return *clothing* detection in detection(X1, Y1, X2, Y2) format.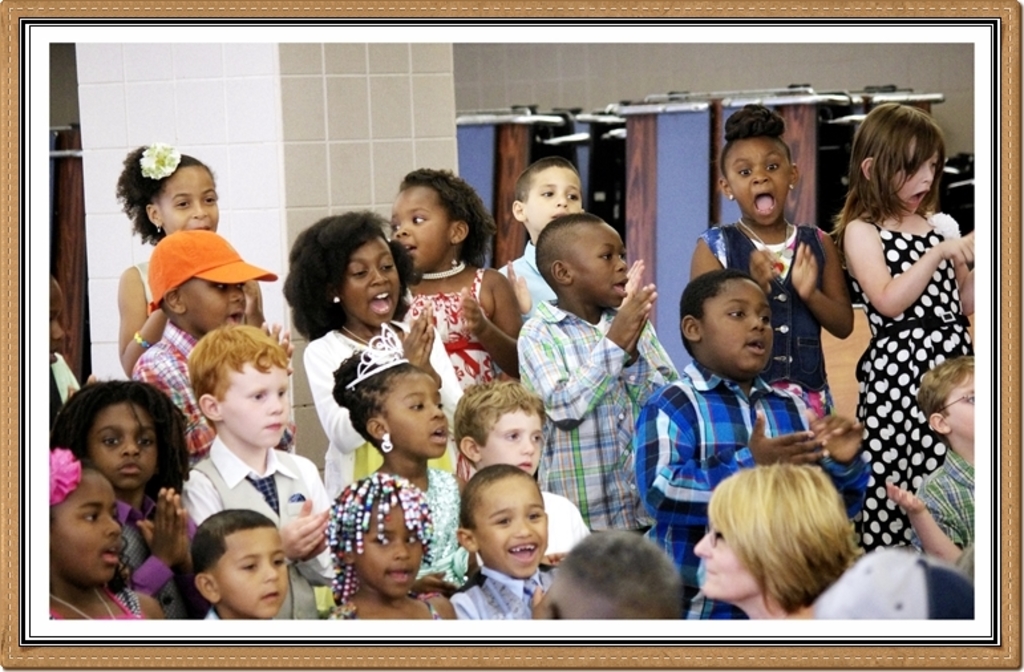
detection(372, 454, 470, 598).
